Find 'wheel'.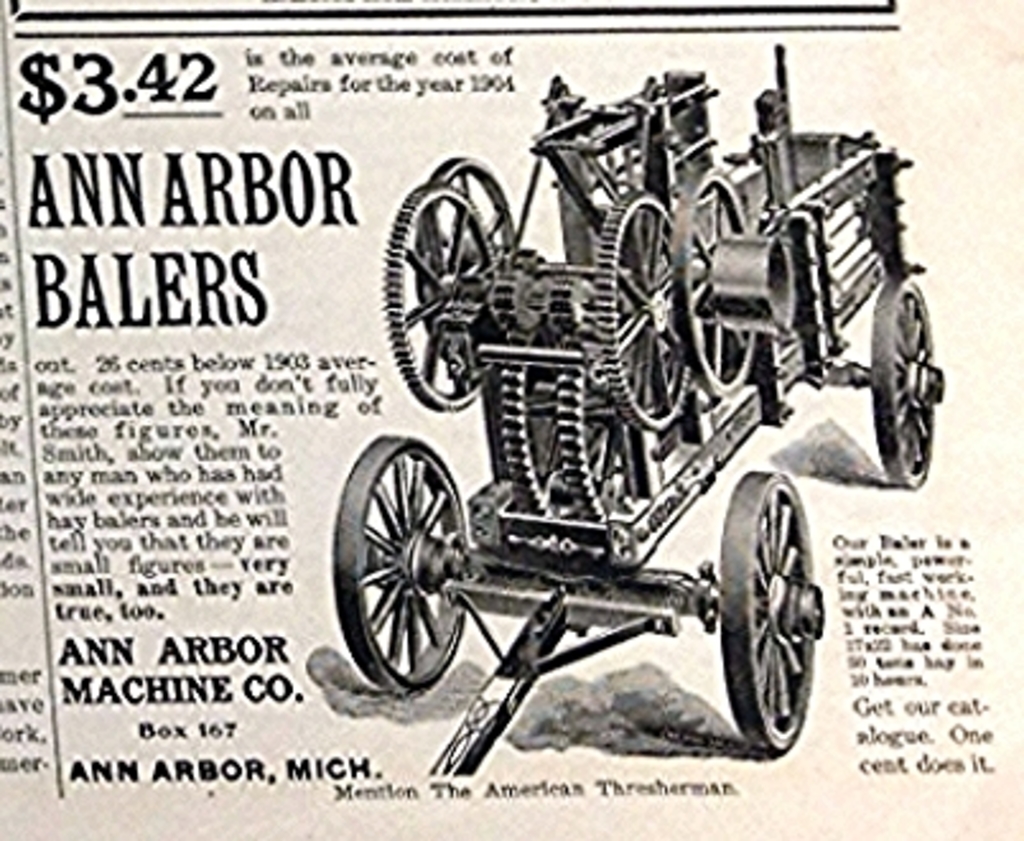
select_region(418, 158, 517, 364).
